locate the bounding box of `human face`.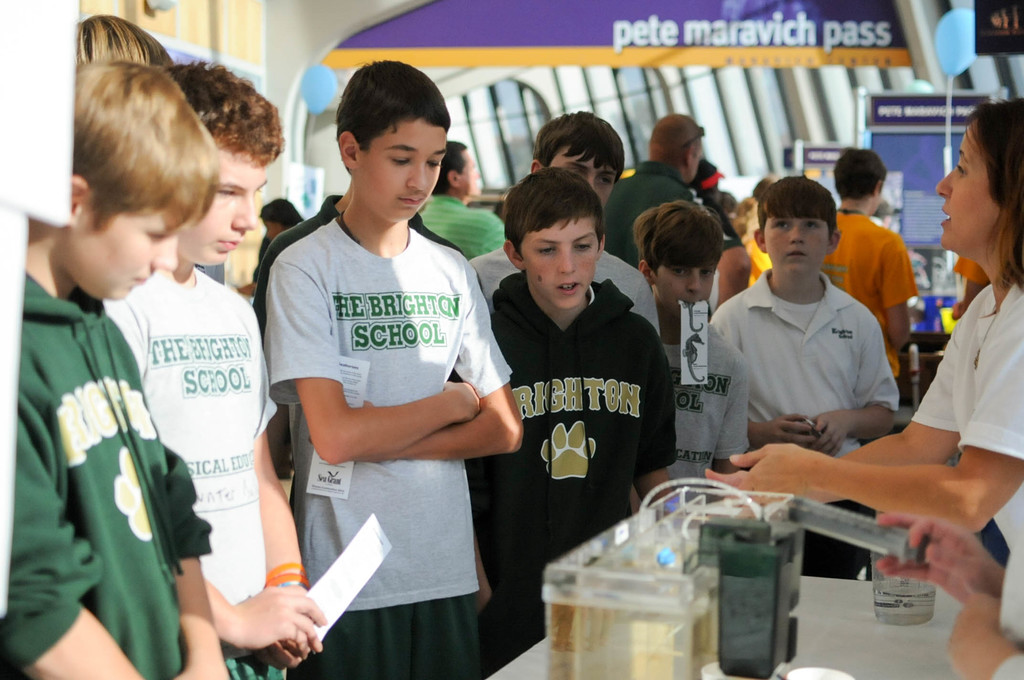
Bounding box: [left=694, top=134, right=704, bottom=182].
